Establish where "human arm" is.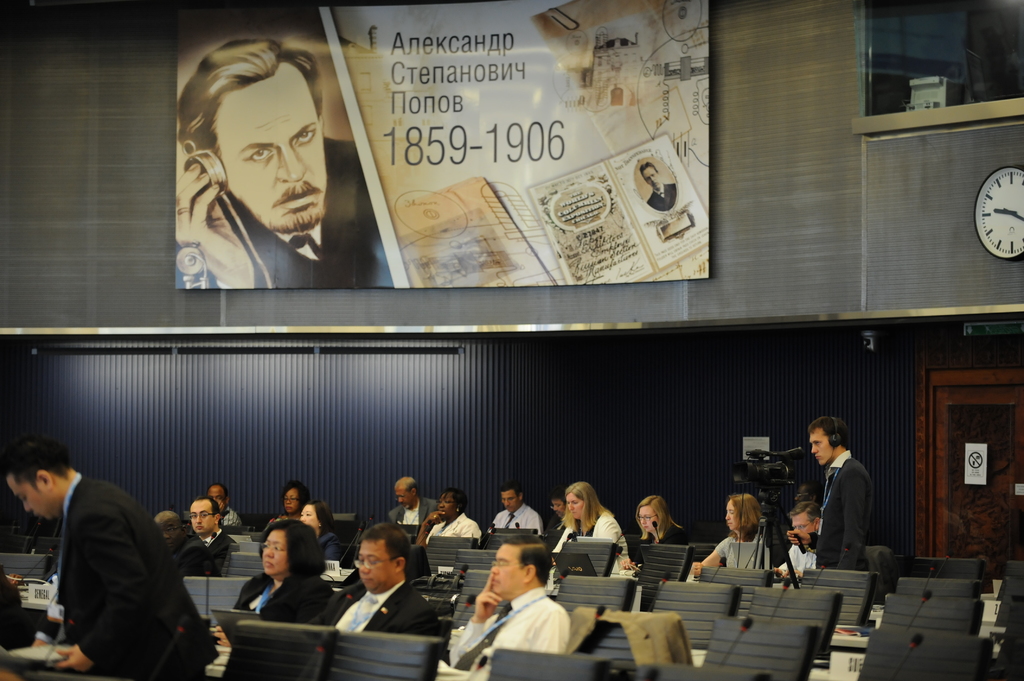
Established at box=[837, 465, 874, 575].
